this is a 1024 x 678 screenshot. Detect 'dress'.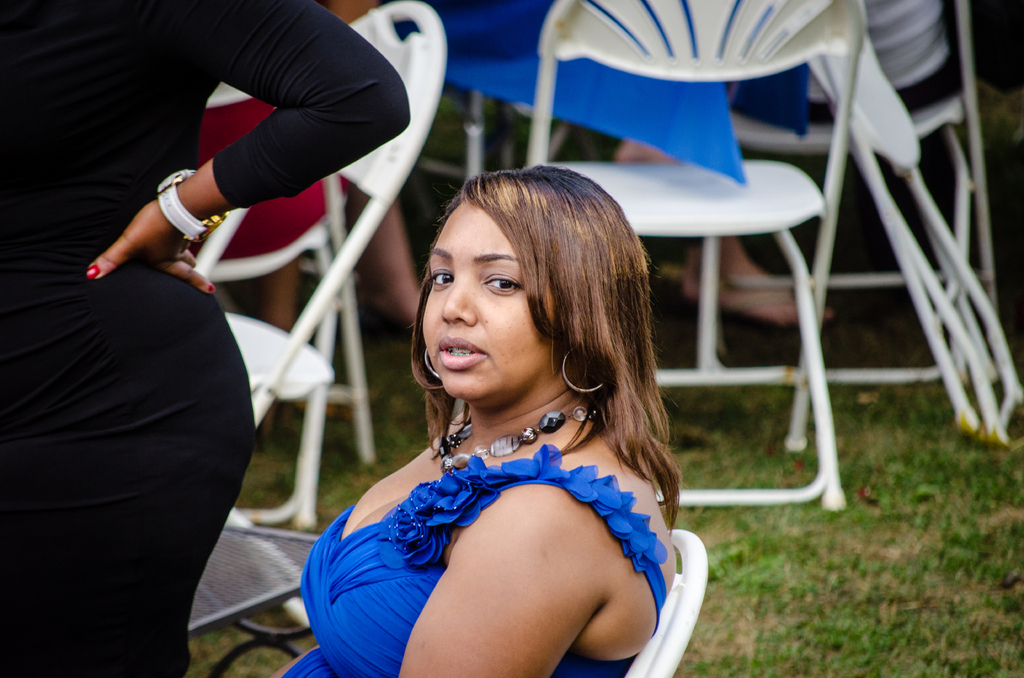
<box>279,442,665,677</box>.
